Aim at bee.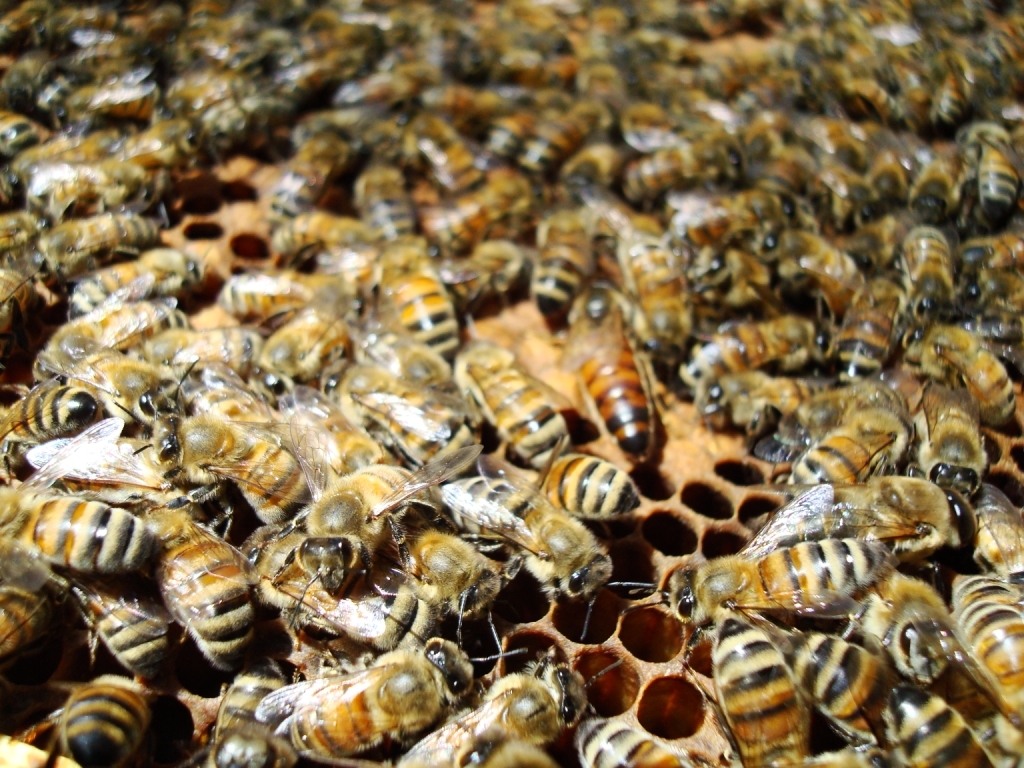
Aimed at BBox(309, 357, 484, 485).
